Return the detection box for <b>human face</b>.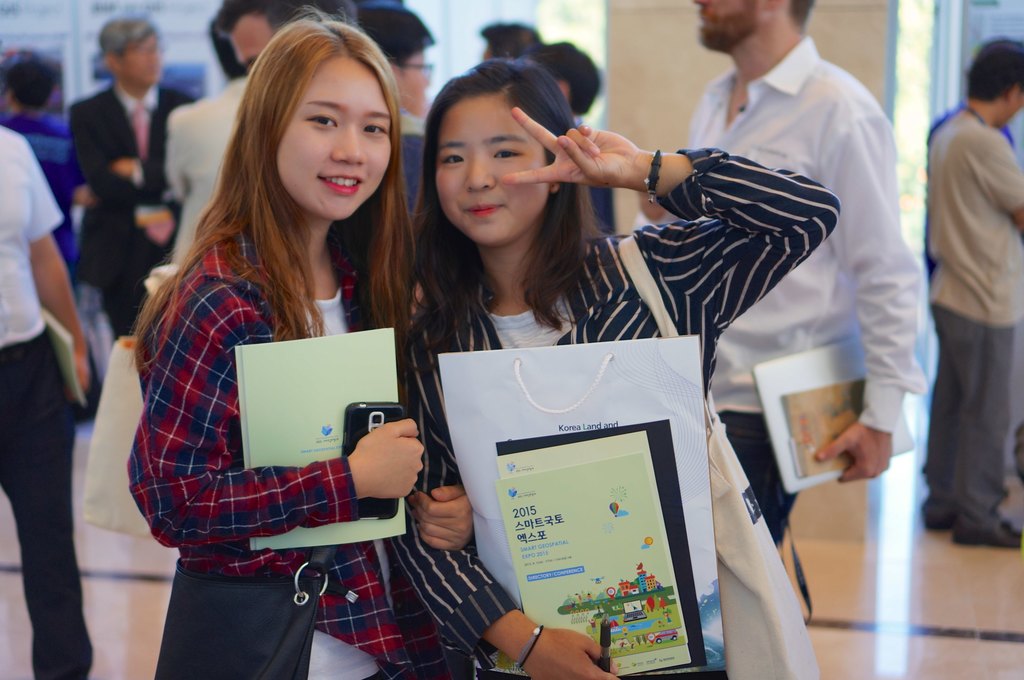
437,90,551,244.
